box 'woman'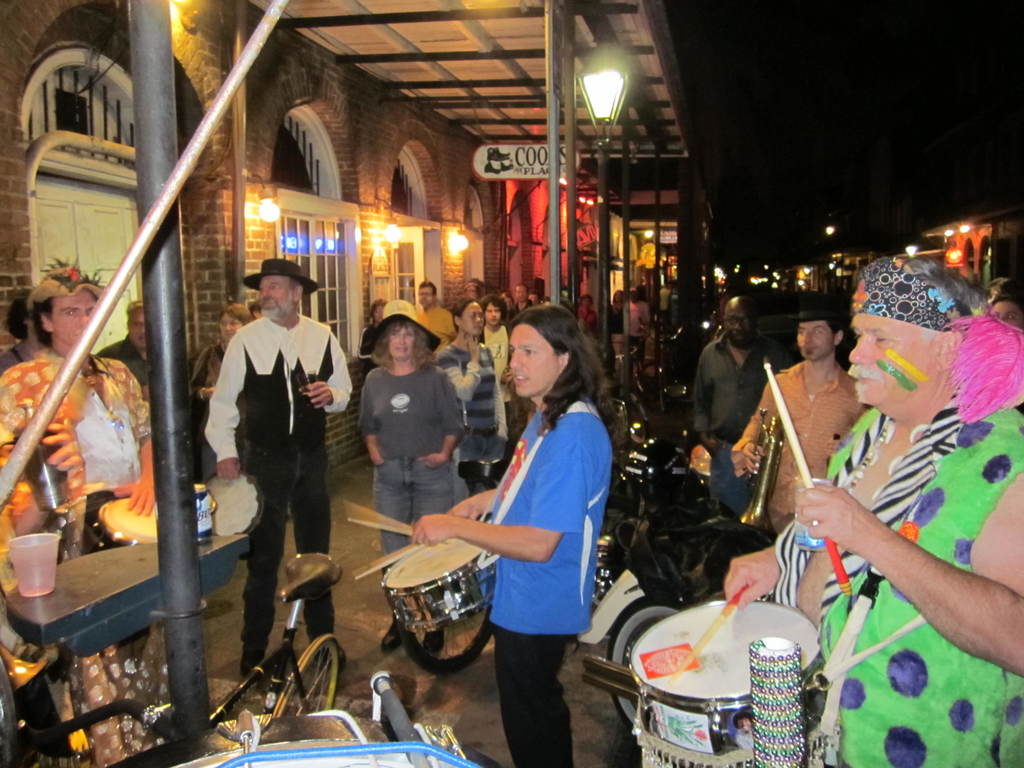
[360, 298, 466, 650]
